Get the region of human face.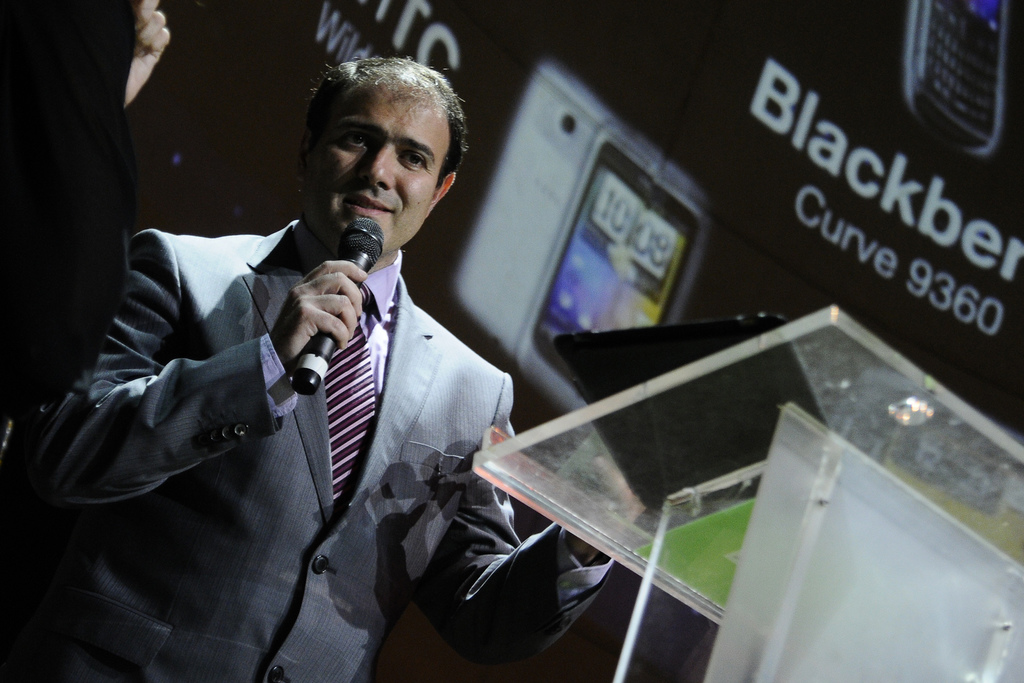
bbox=[305, 81, 442, 256].
